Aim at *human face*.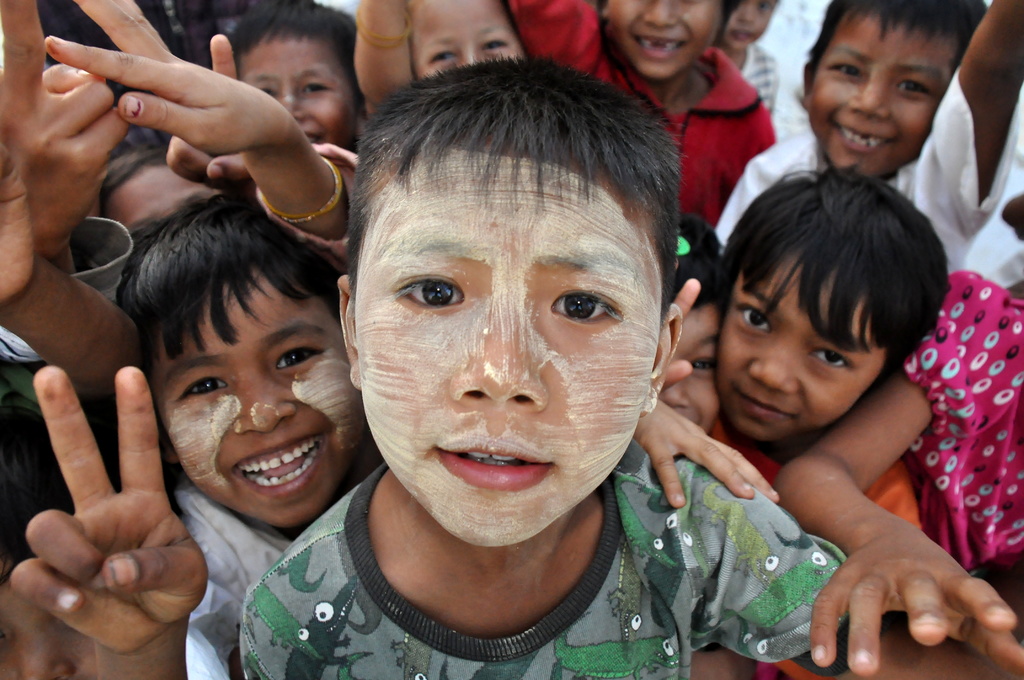
Aimed at select_region(719, 250, 888, 439).
